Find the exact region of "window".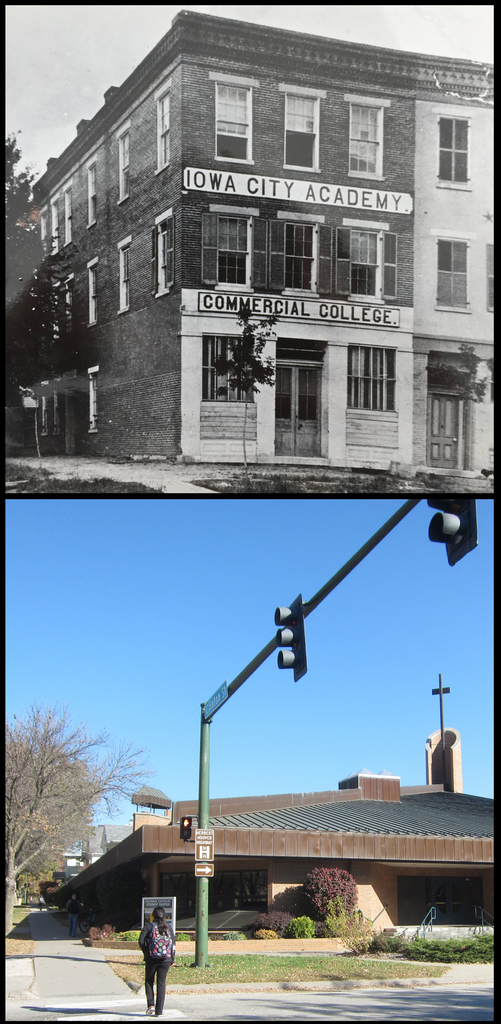
Exact region: locate(426, 237, 472, 313).
